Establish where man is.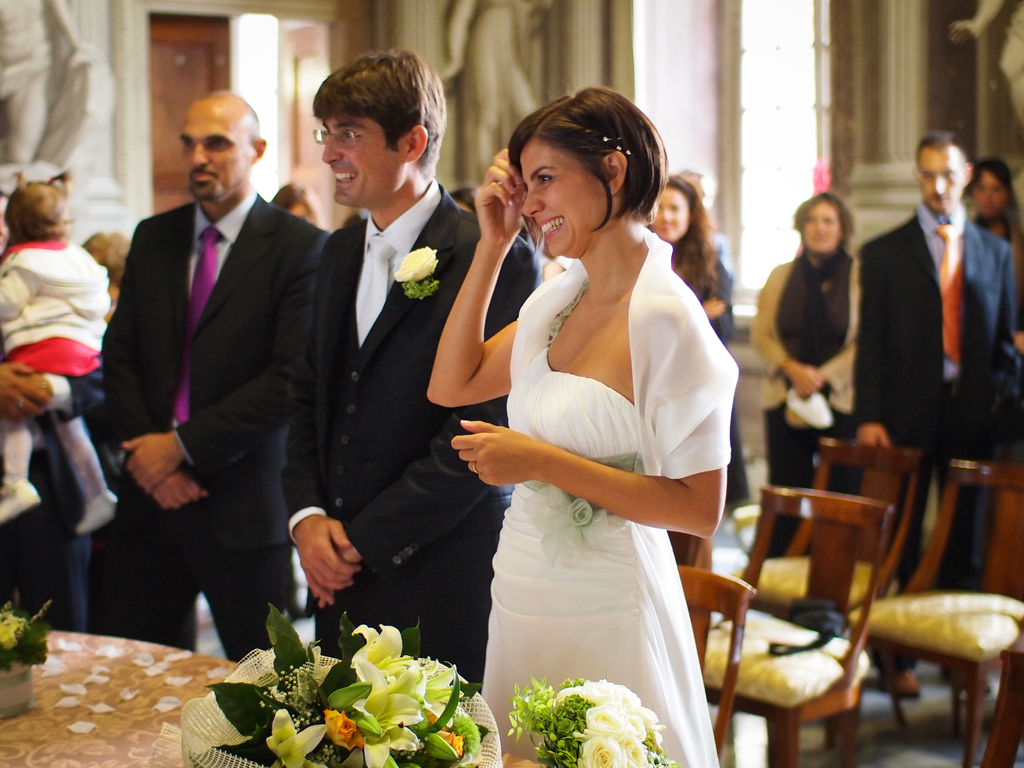
Established at [x1=0, y1=356, x2=107, y2=632].
